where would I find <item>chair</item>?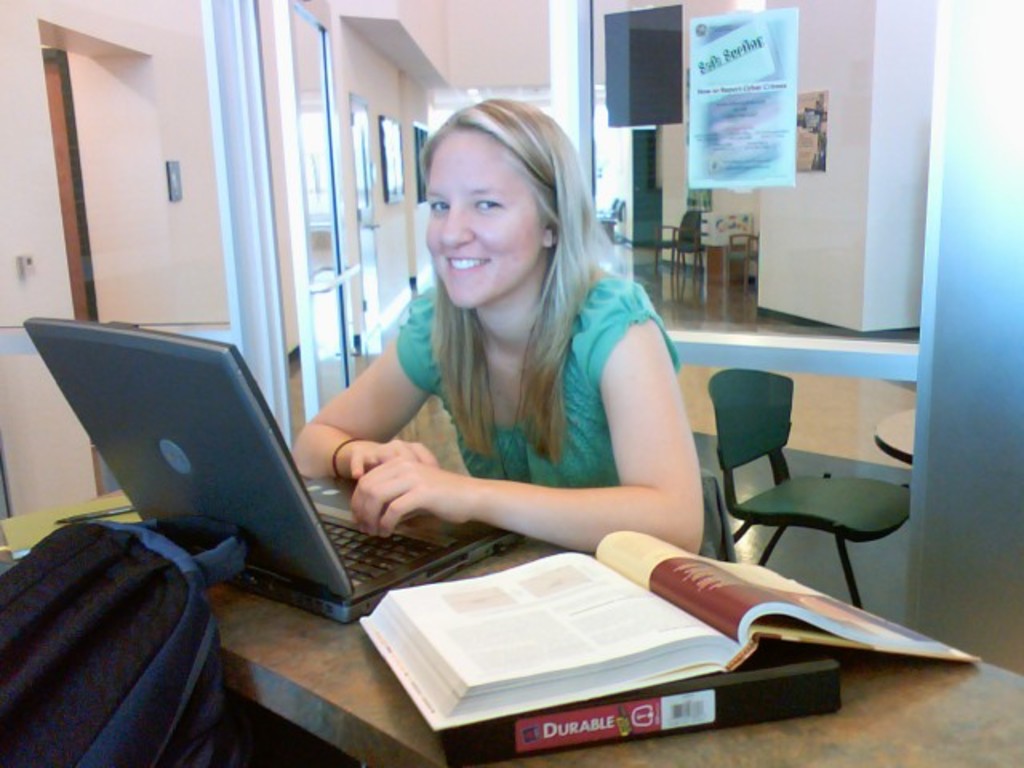
At x1=699 y1=470 x2=741 y2=562.
